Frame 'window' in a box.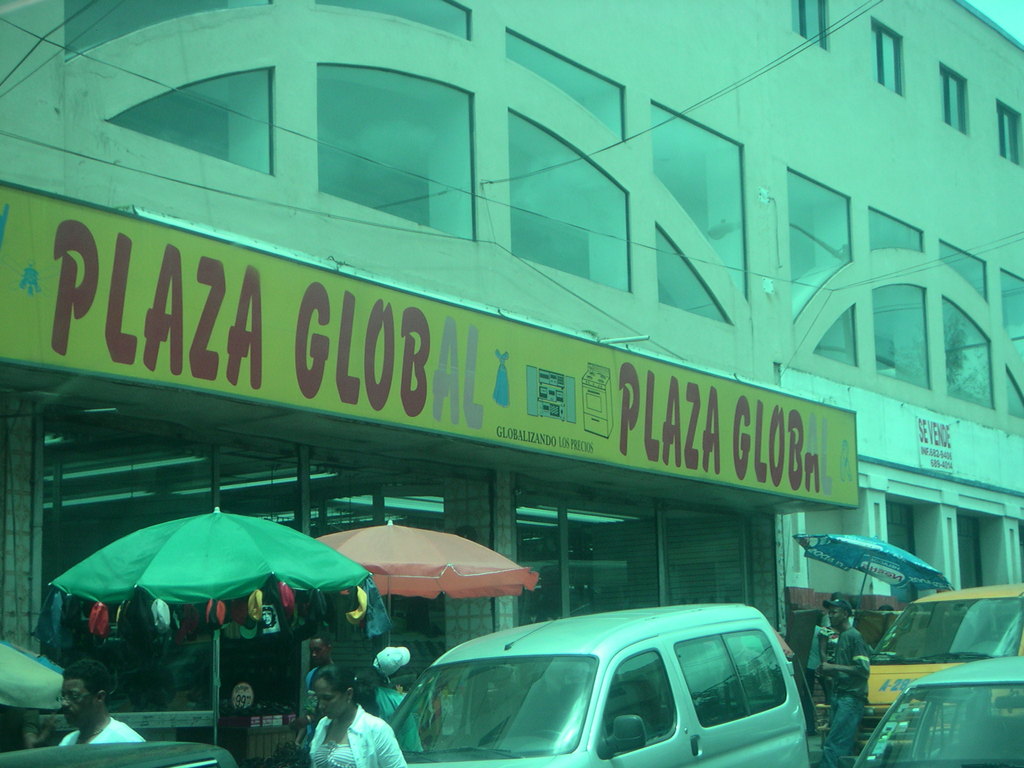
bbox=[593, 646, 683, 756].
